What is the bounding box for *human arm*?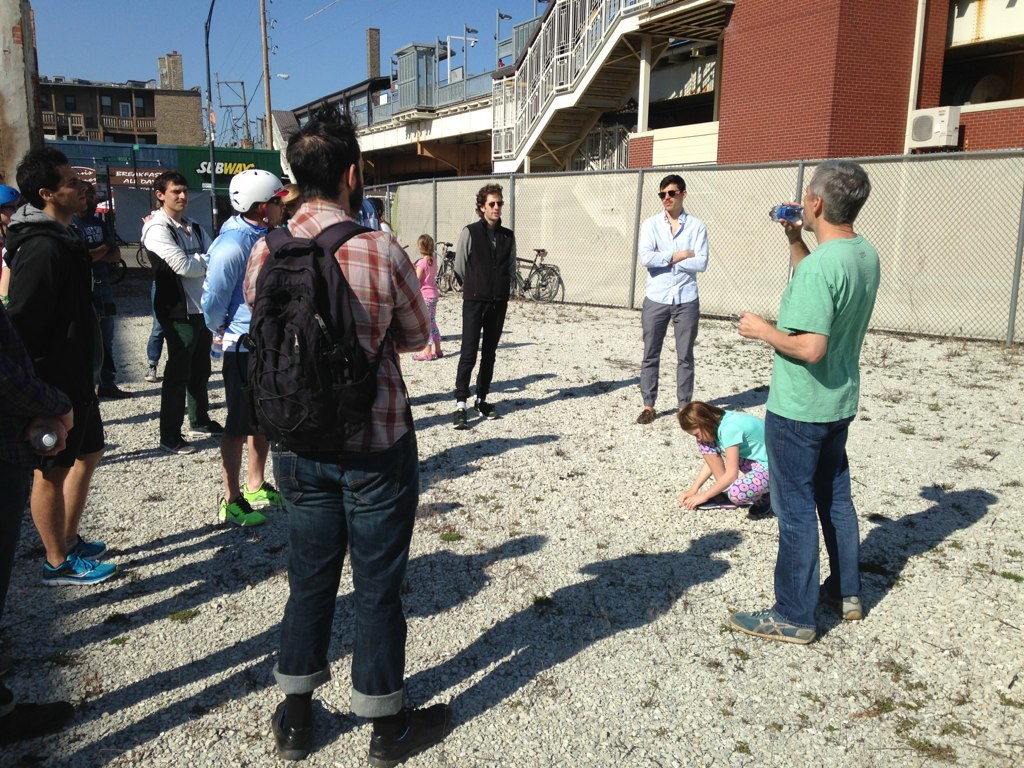
rect(734, 264, 828, 358).
